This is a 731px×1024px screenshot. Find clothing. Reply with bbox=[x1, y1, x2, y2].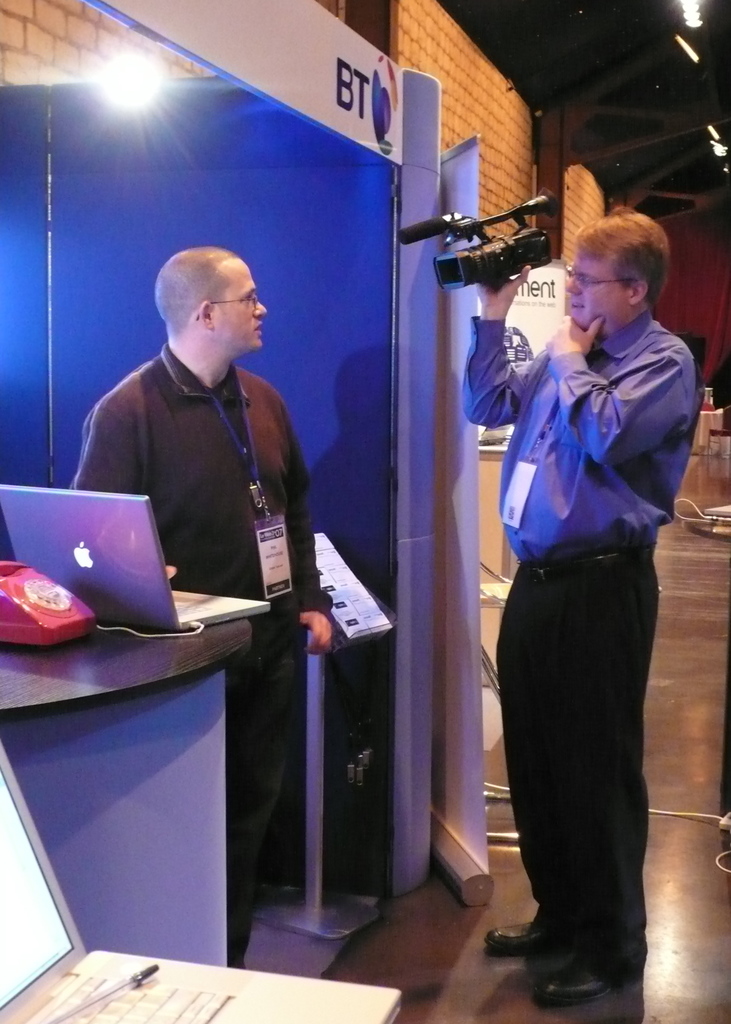
bbox=[479, 234, 694, 938].
